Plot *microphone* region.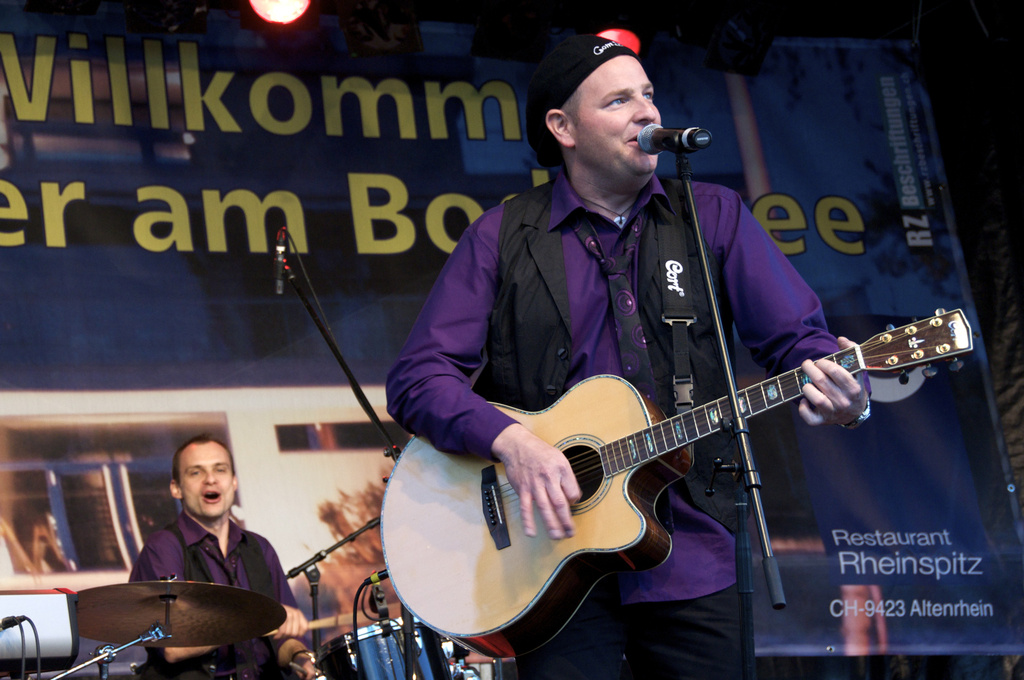
Plotted at 269/236/288/299.
